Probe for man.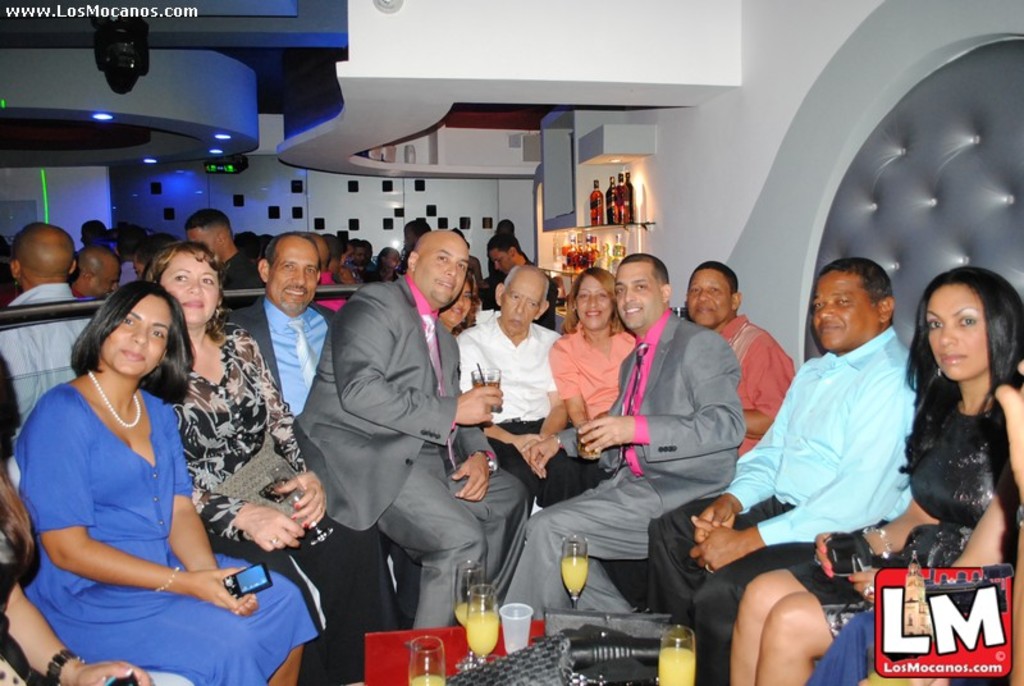
Probe result: detection(456, 260, 595, 506).
